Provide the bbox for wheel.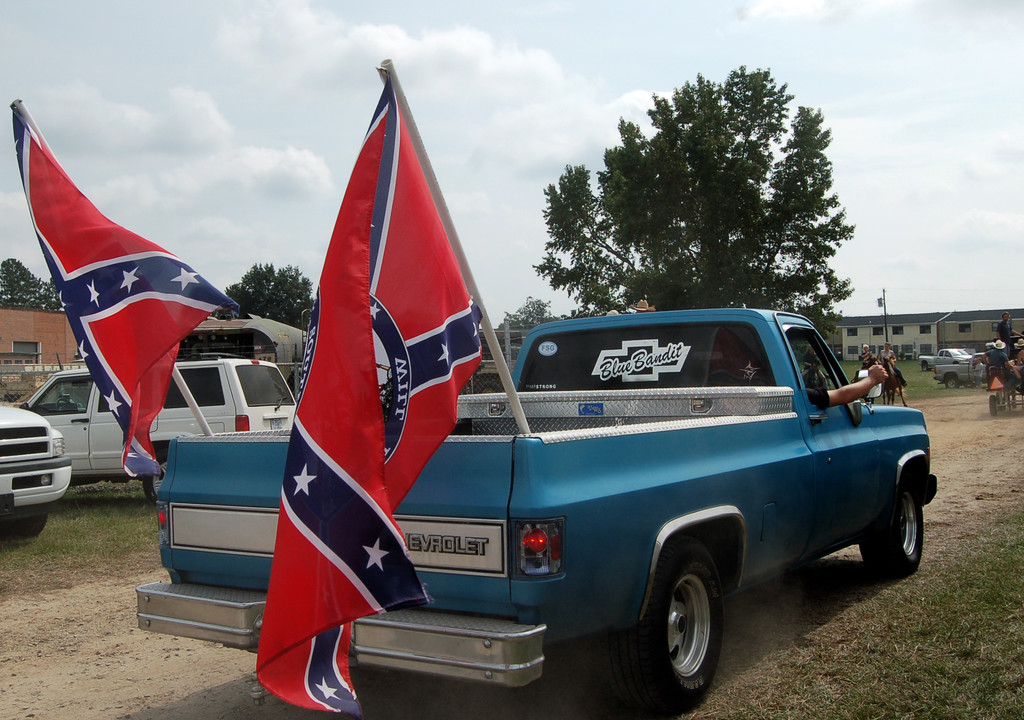
{"x1": 635, "y1": 538, "x2": 720, "y2": 710}.
